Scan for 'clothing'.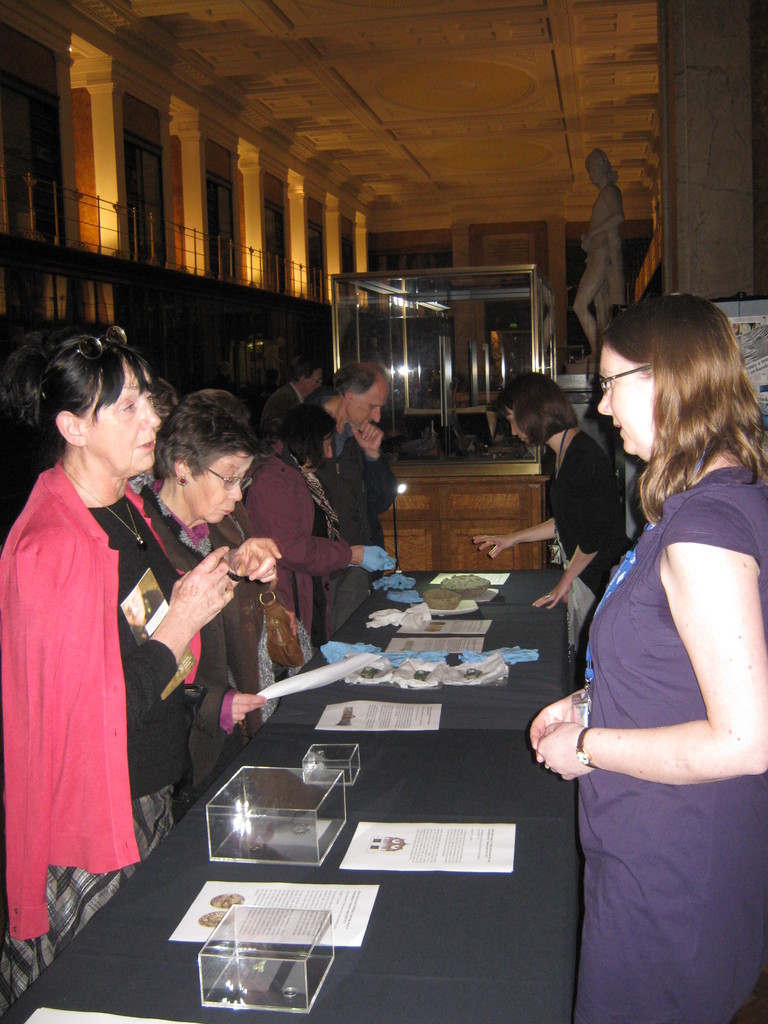
Scan result: [542,435,623,649].
